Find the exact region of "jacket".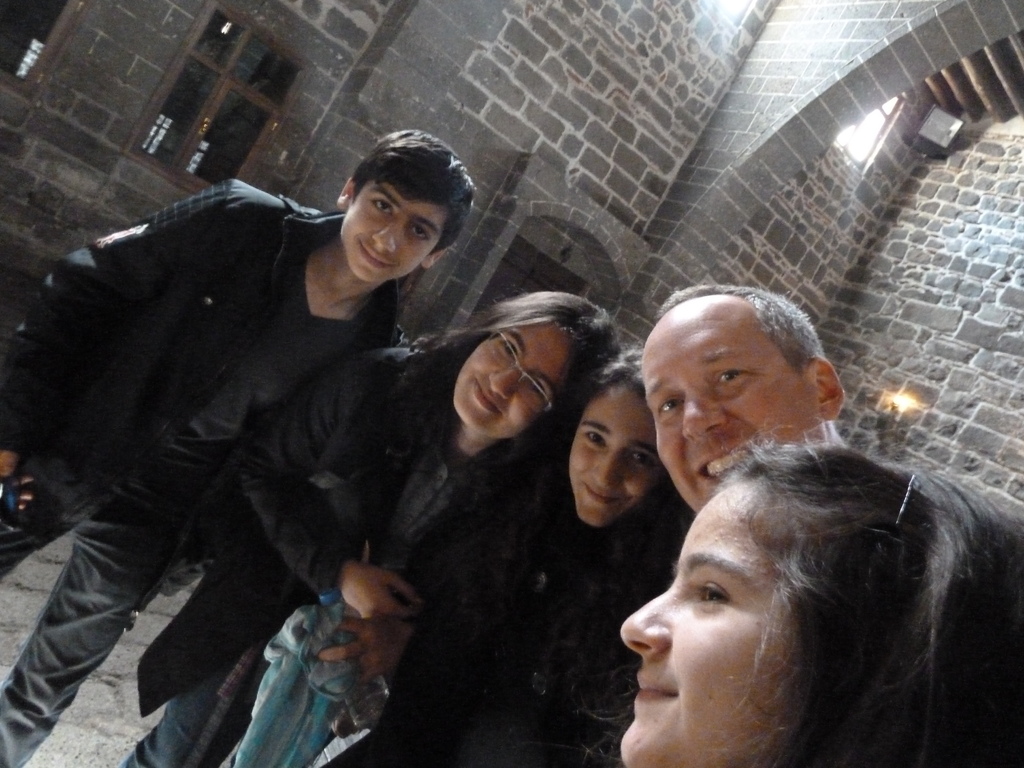
Exact region: bbox=(136, 341, 552, 767).
